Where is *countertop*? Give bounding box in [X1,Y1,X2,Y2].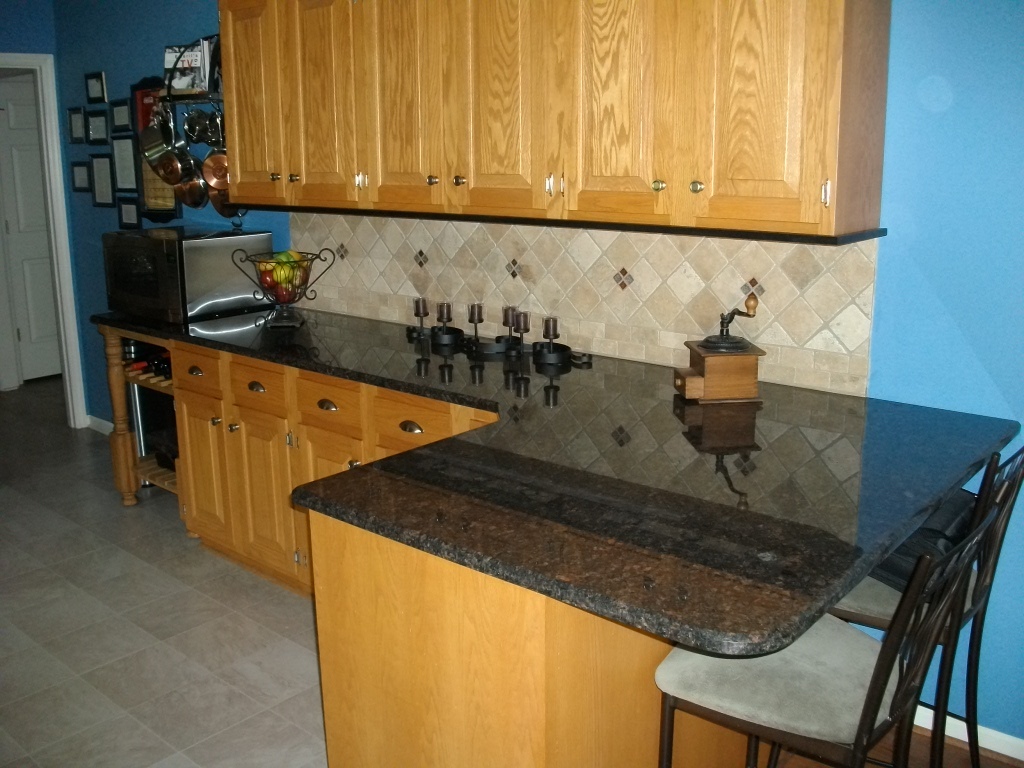
[90,307,1023,767].
